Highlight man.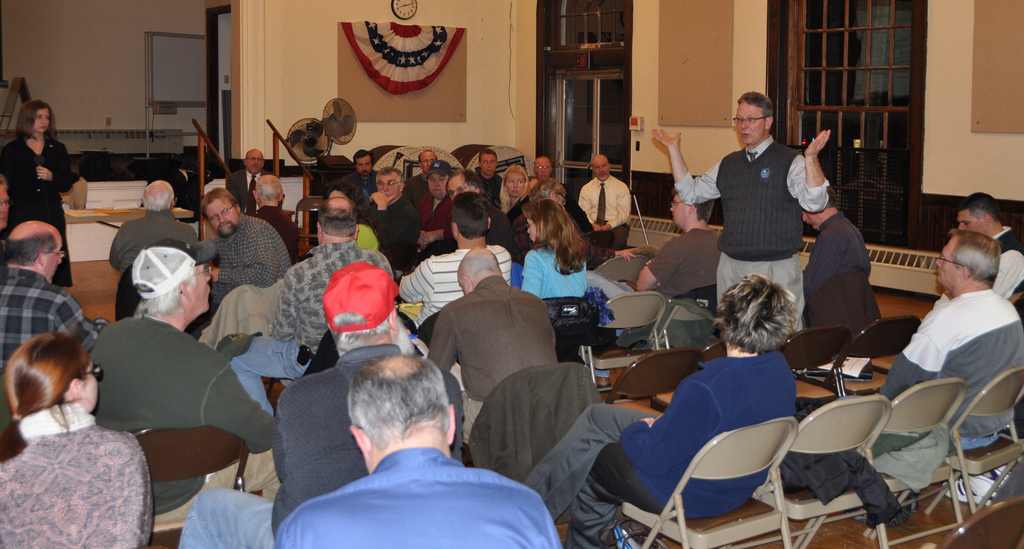
Highlighted region: 397:152:439:257.
